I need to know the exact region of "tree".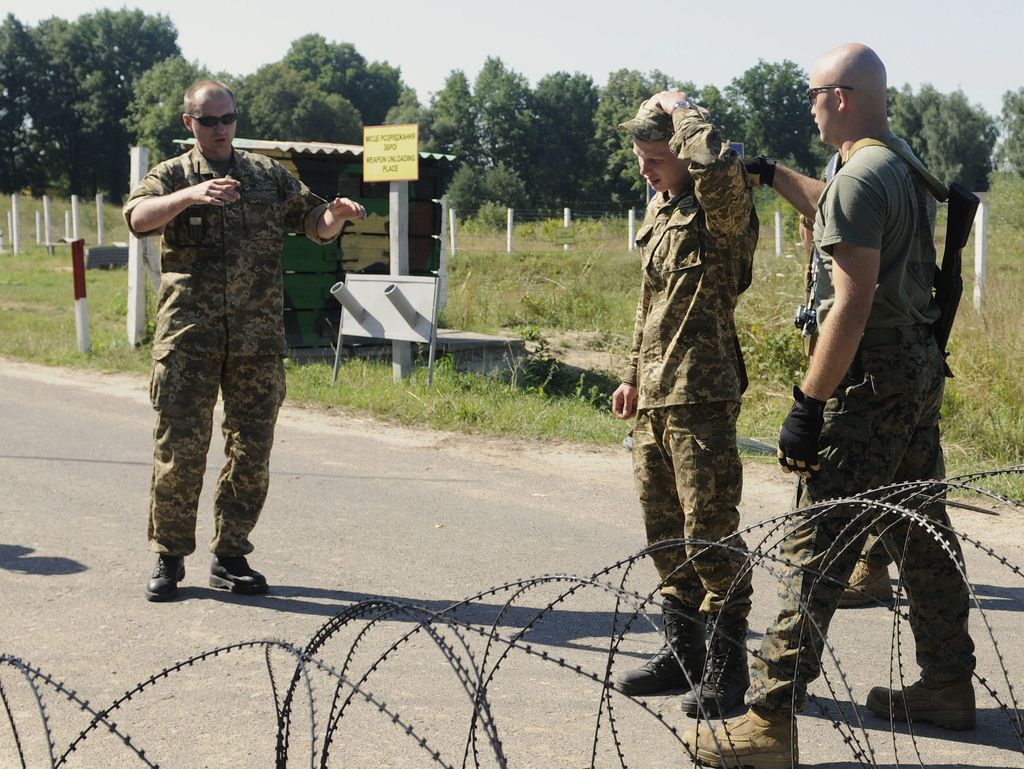
Region: x1=0 y1=0 x2=38 y2=192.
